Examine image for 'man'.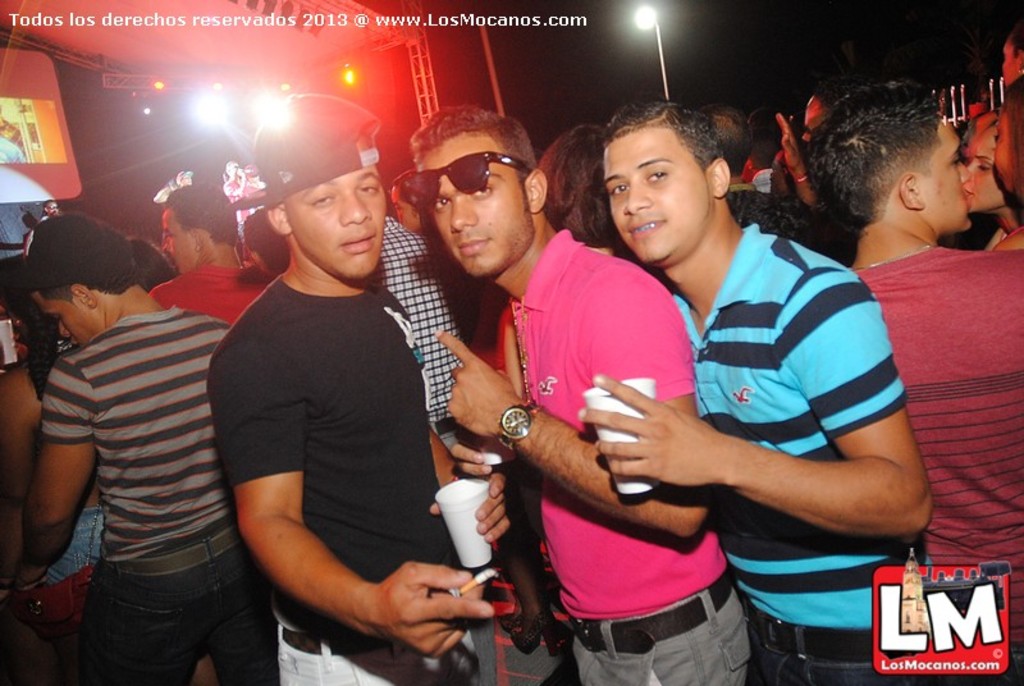
Examination result: bbox=[379, 196, 486, 467].
